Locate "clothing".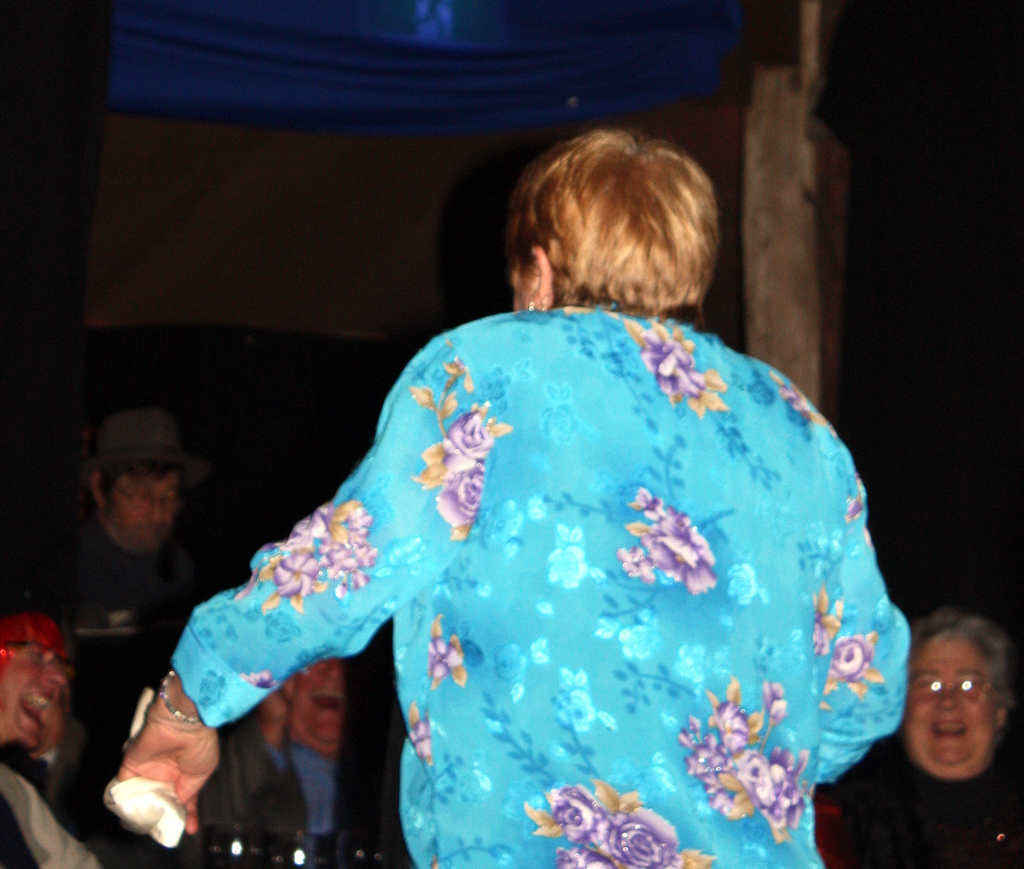
Bounding box: x1=848 y1=773 x2=1023 y2=868.
